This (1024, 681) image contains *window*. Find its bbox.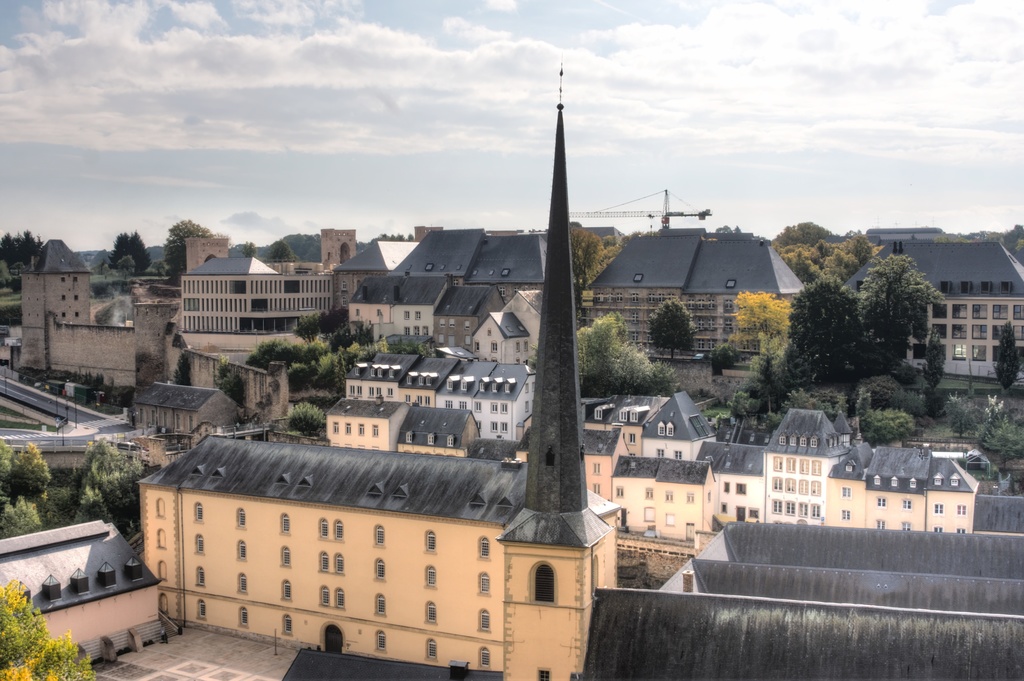
490:342:503:352.
